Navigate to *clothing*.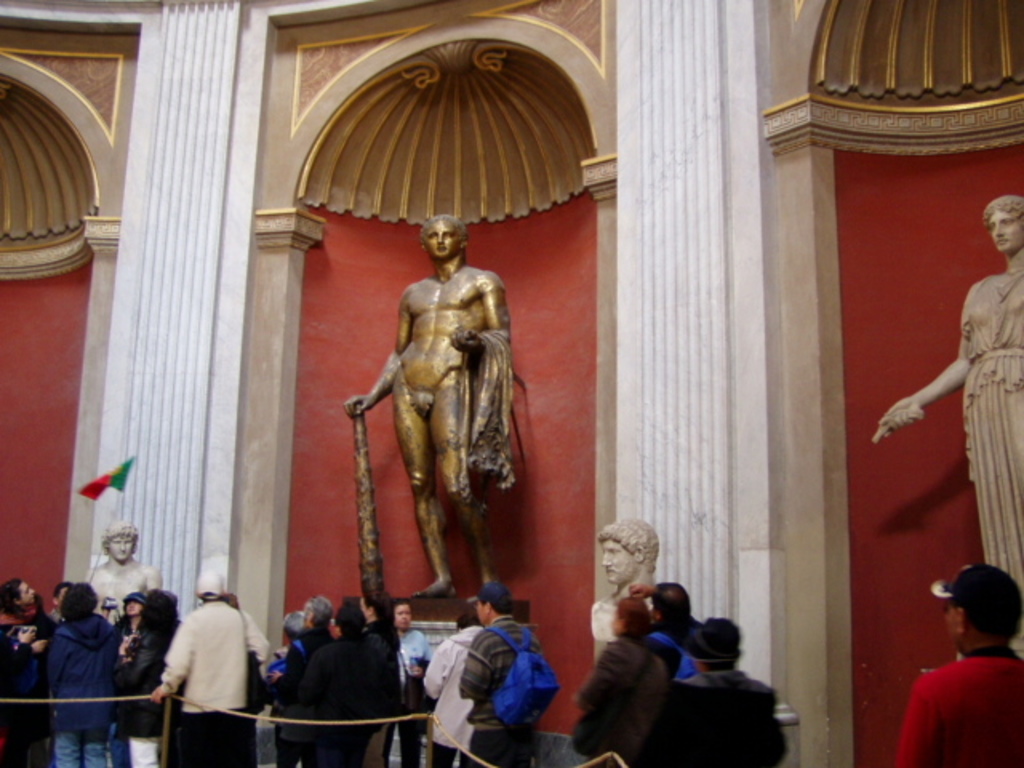
Navigation target: (left=365, top=621, right=400, bottom=752).
